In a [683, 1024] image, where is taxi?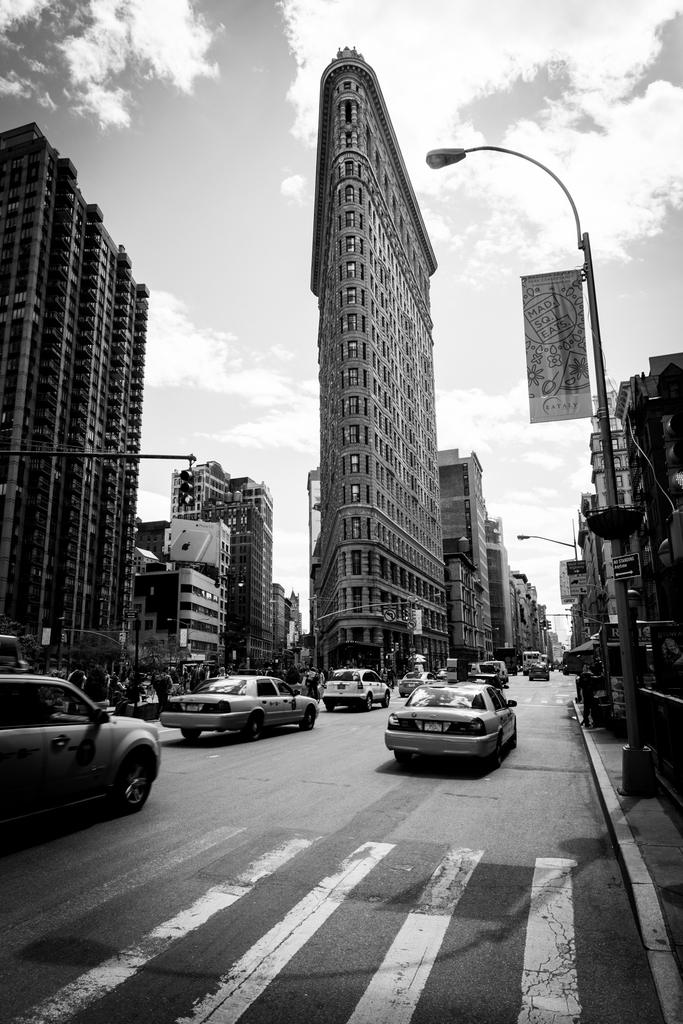
{"left": 0, "top": 627, "right": 165, "bottom": 832}.
